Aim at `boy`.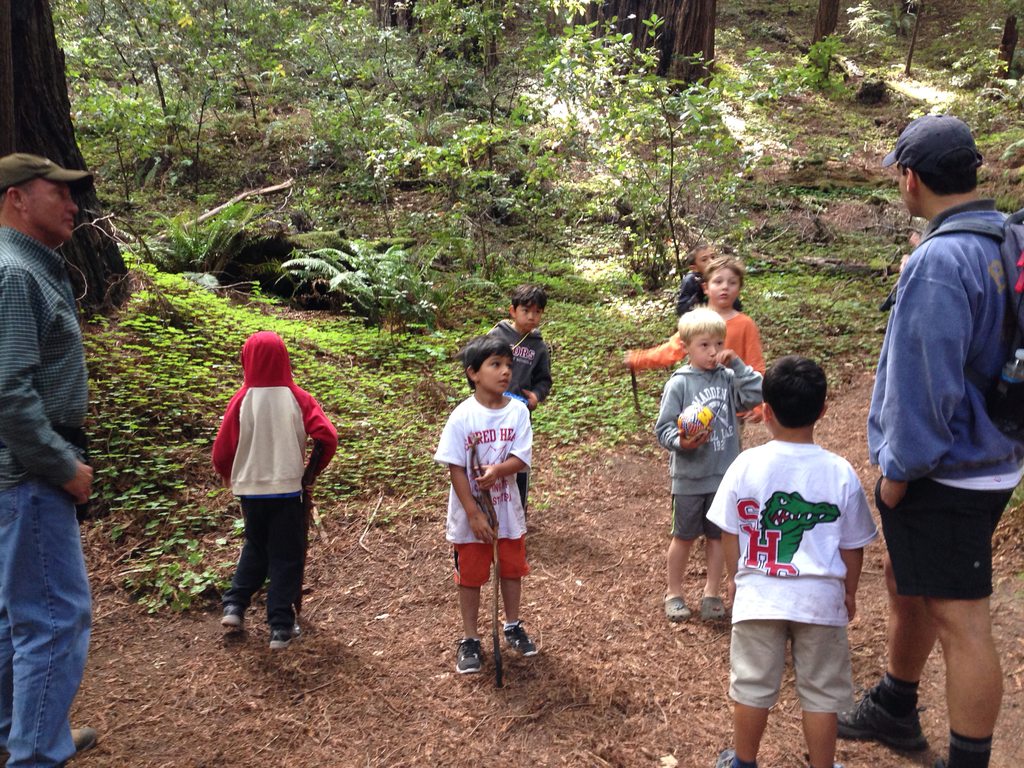
Aimed at [626, 249, 764, 447].
